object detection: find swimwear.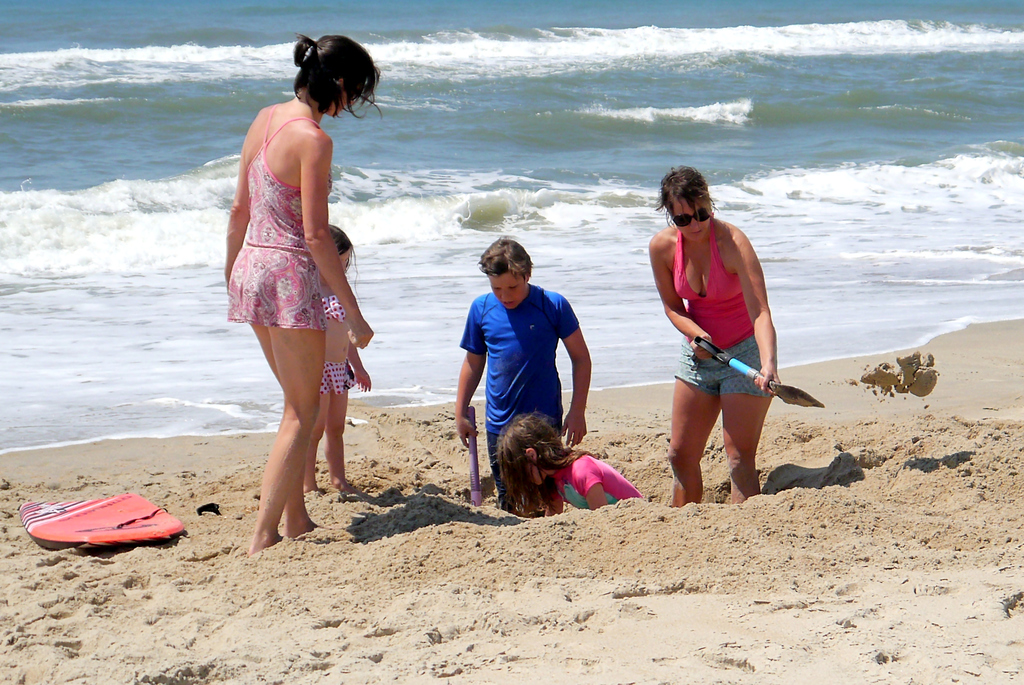
<region>318, 359, 359, 403</region>.
